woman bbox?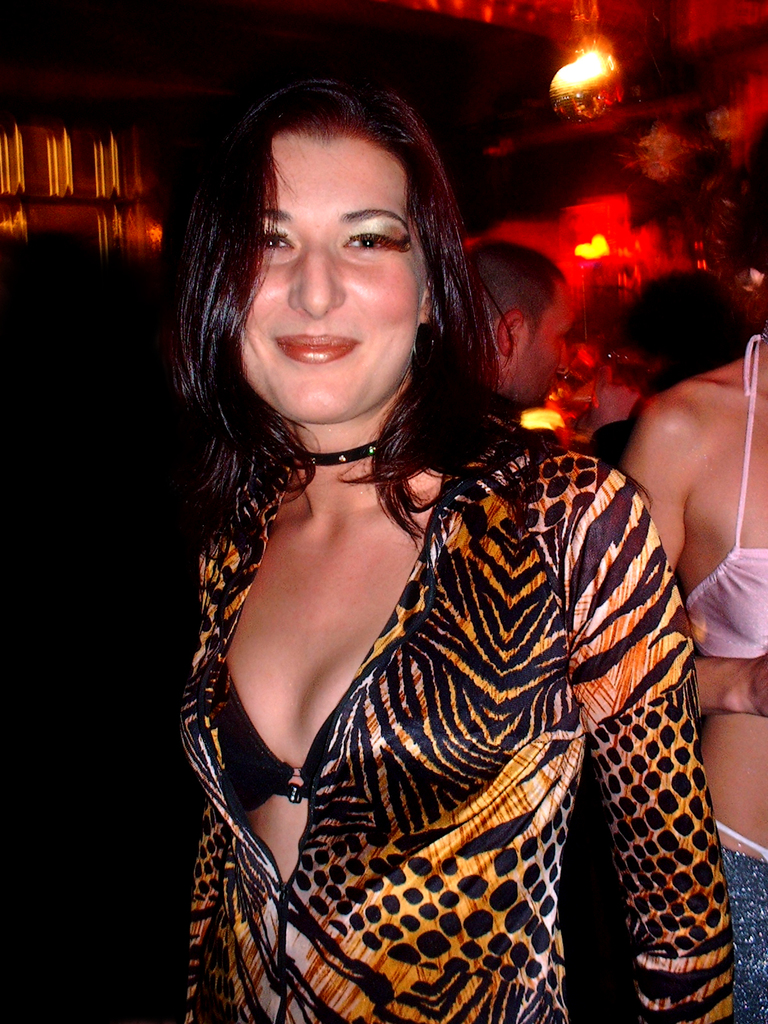
rect(622, 319, 767, 1023)
